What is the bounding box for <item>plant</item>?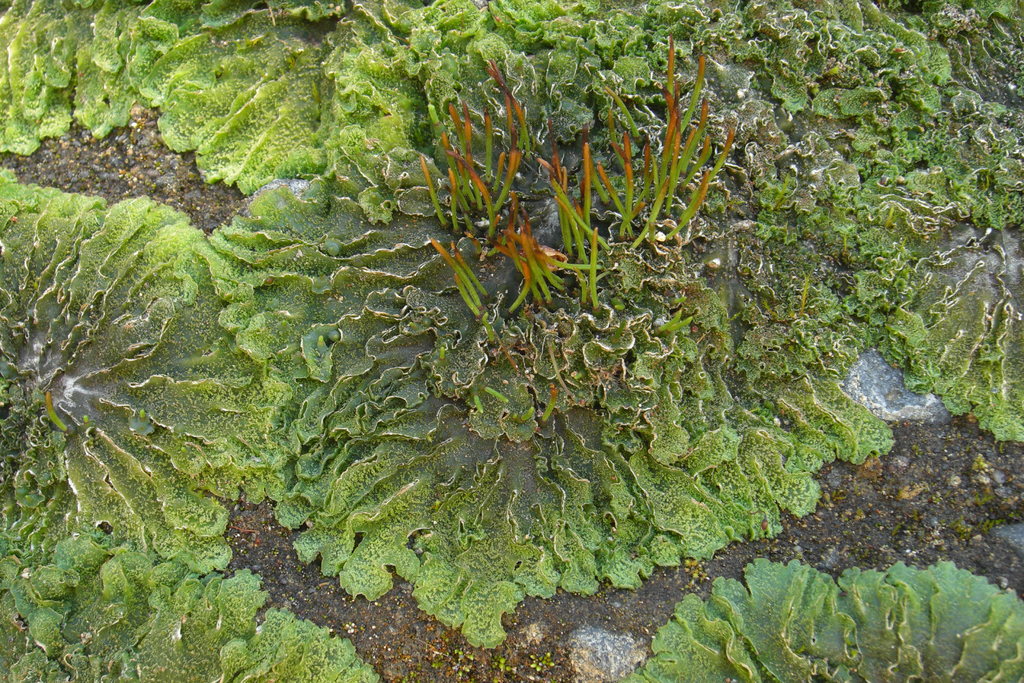
Rect(0, 0, 177, 136).
